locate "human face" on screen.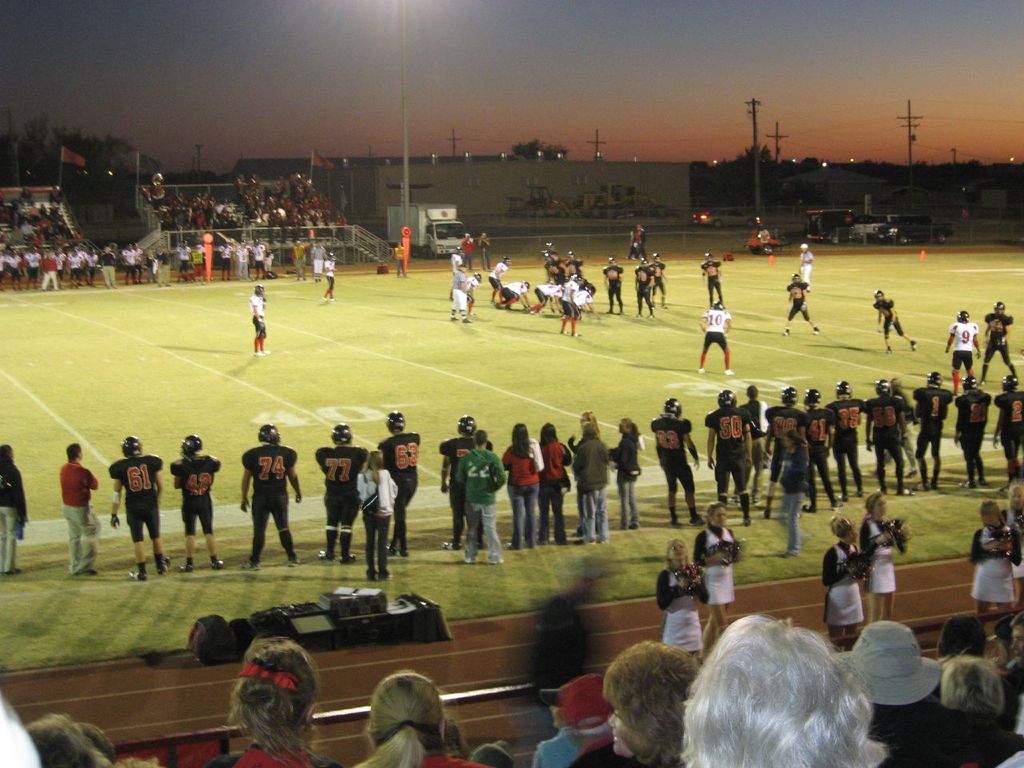
On screen at l=847, t=522, r=859, b=547.
